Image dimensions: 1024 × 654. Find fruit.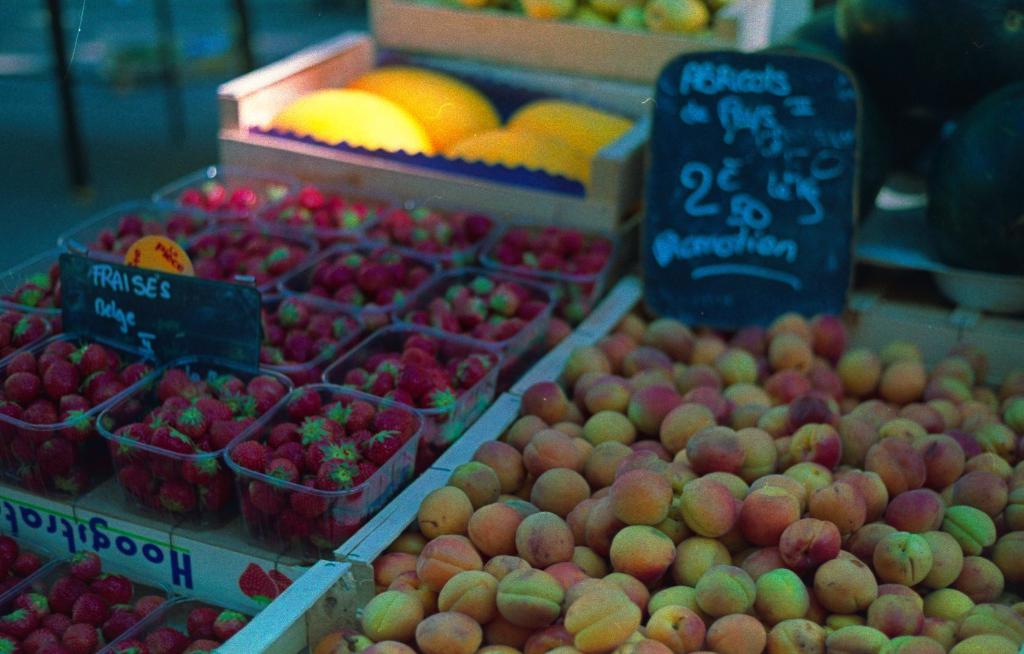
(x1=344, y1=63, x2=501, y2=152).
